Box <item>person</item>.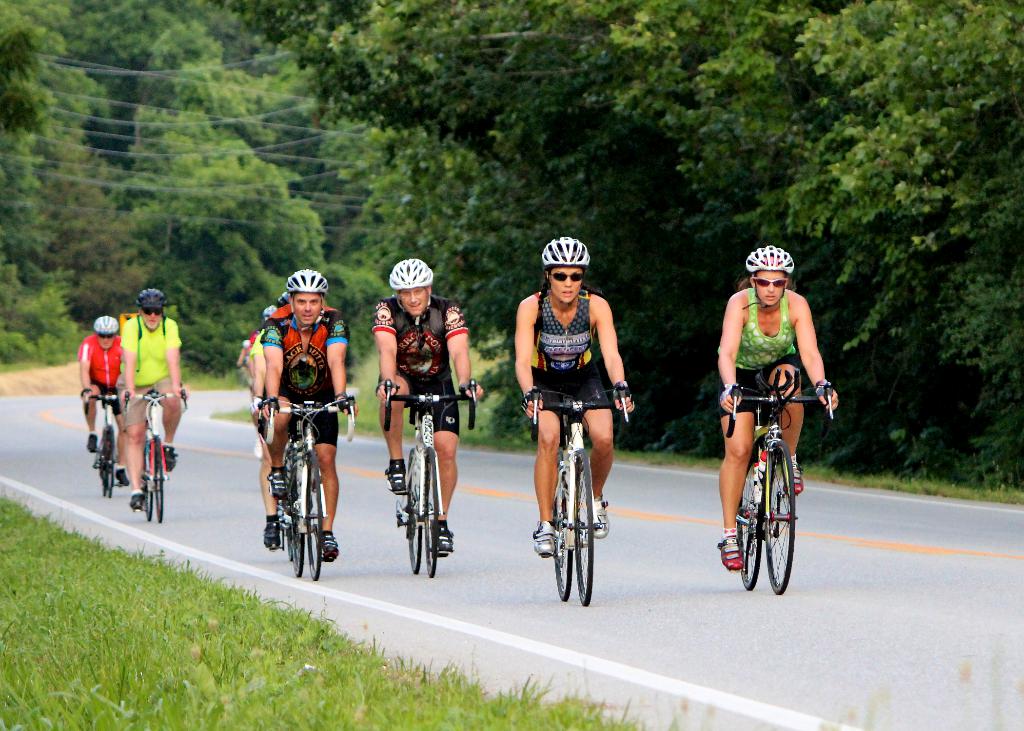
372,262,483,563.
